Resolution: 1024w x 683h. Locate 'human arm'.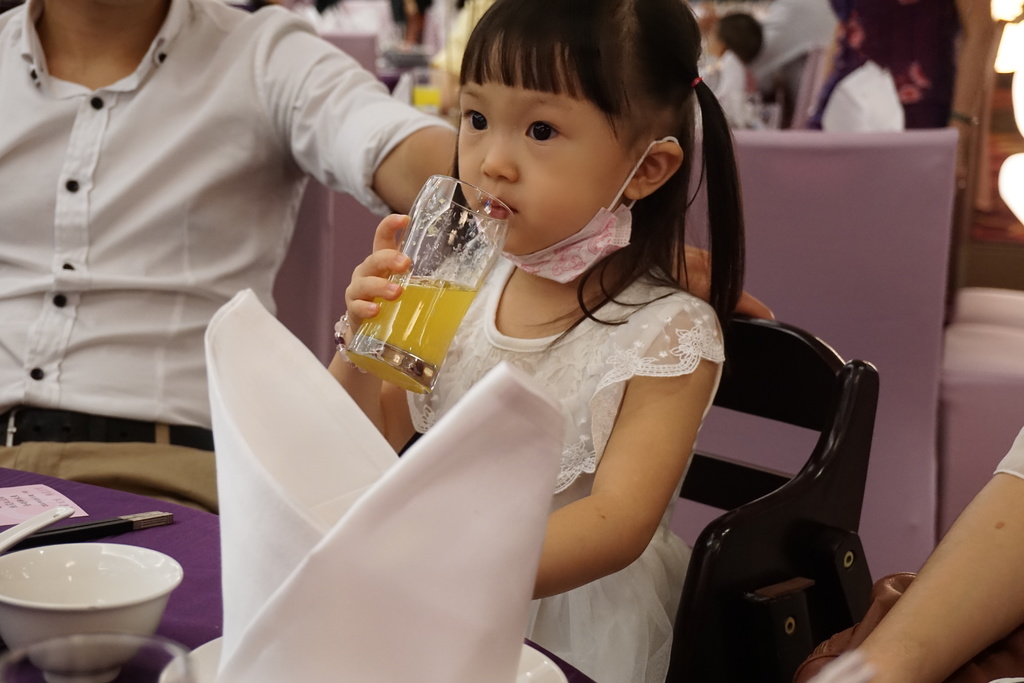
331/202/423/457.
